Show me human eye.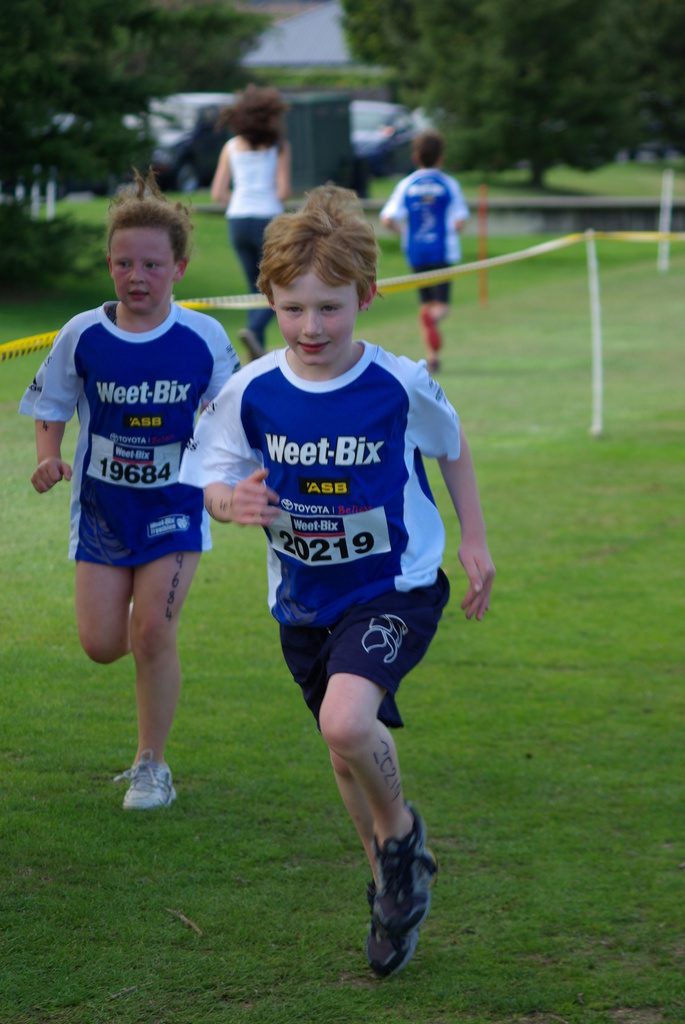
human eye is here: crop(274, 301, 303, 319).
